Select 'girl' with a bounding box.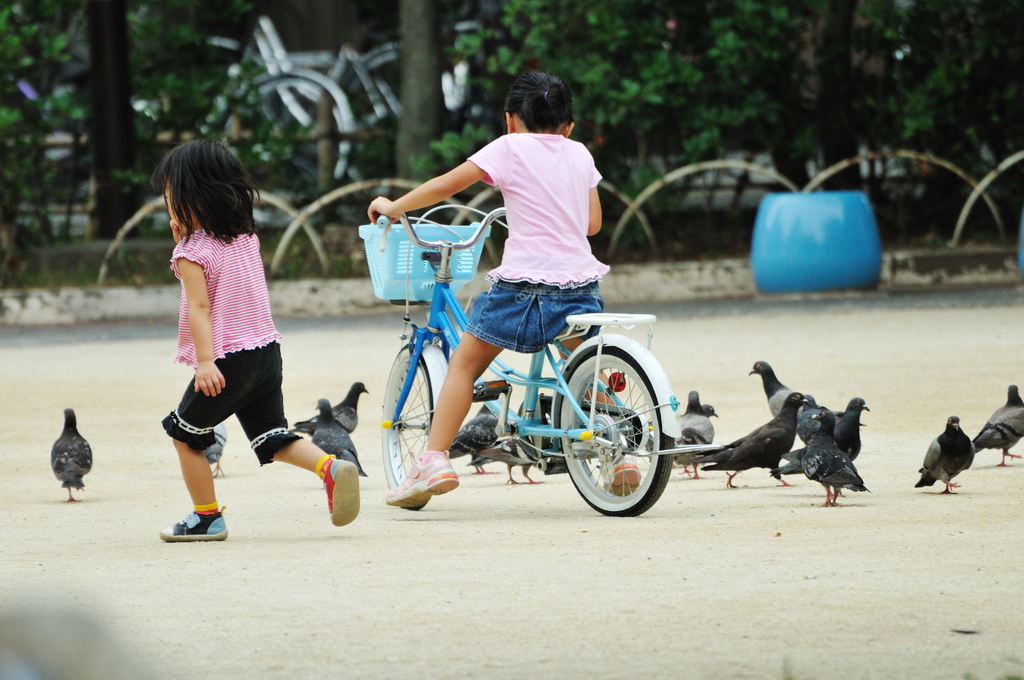
Rect(362, 68, 644, 527).
